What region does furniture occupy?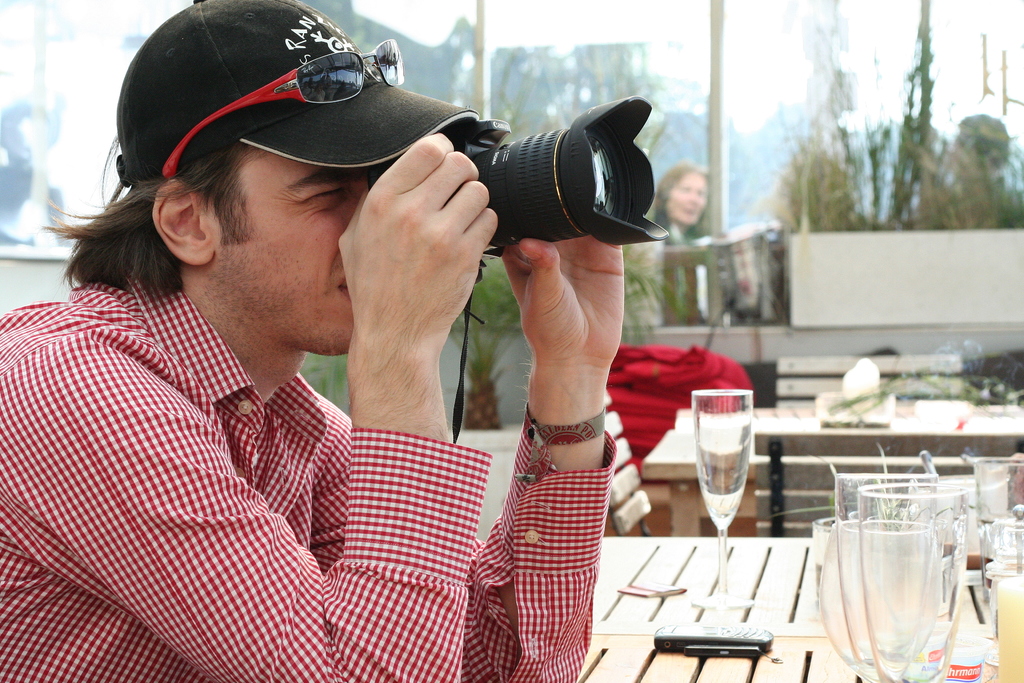
(x1=753, y1=431, x2=1023, y2=538).
